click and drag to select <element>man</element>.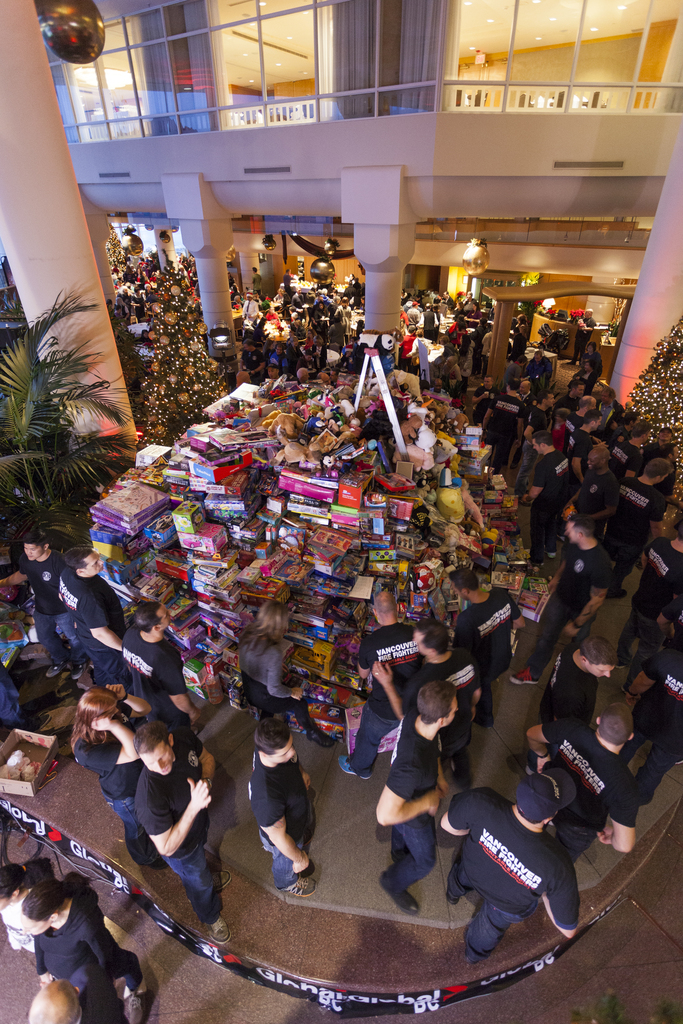
Selection: Rect(59, 548, 131, 691).
